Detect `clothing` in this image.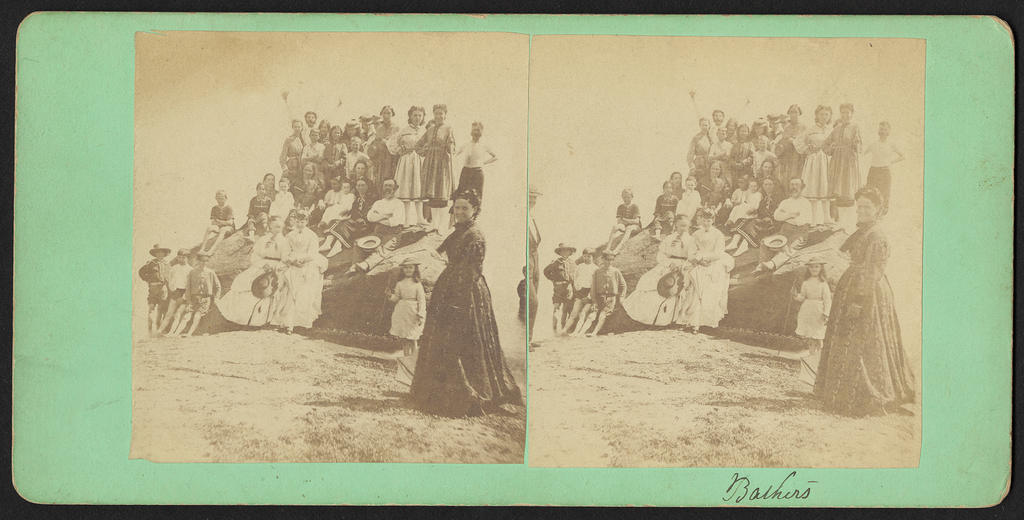
Detection: pyautogui.locateOnScreen(147, 284, 169, 307).
